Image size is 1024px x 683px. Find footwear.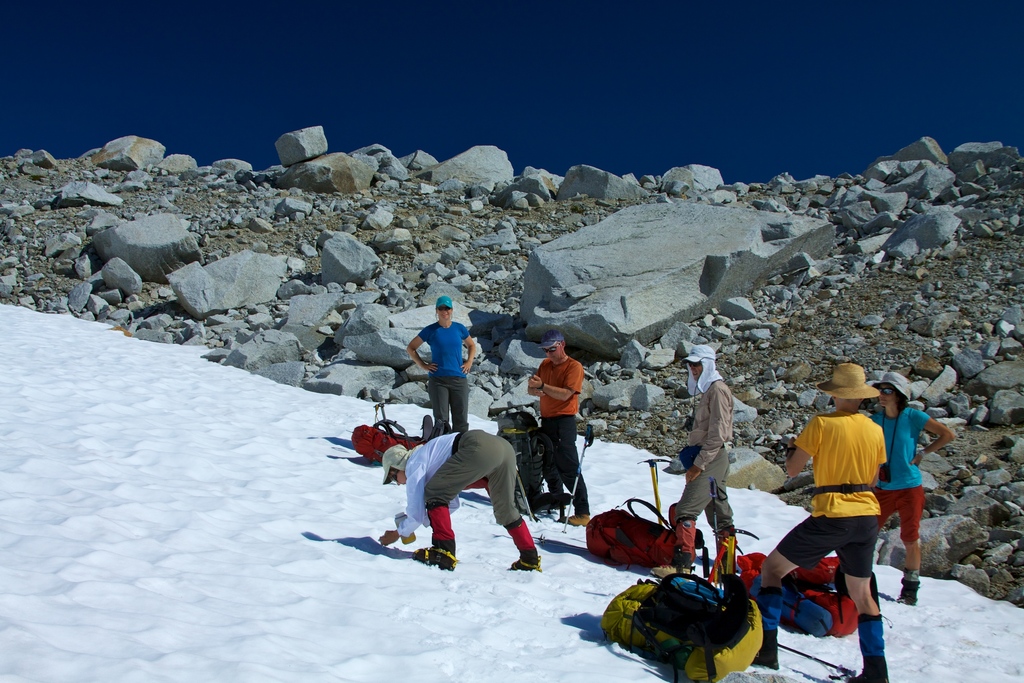
<box>849,614,891,682</box>.
